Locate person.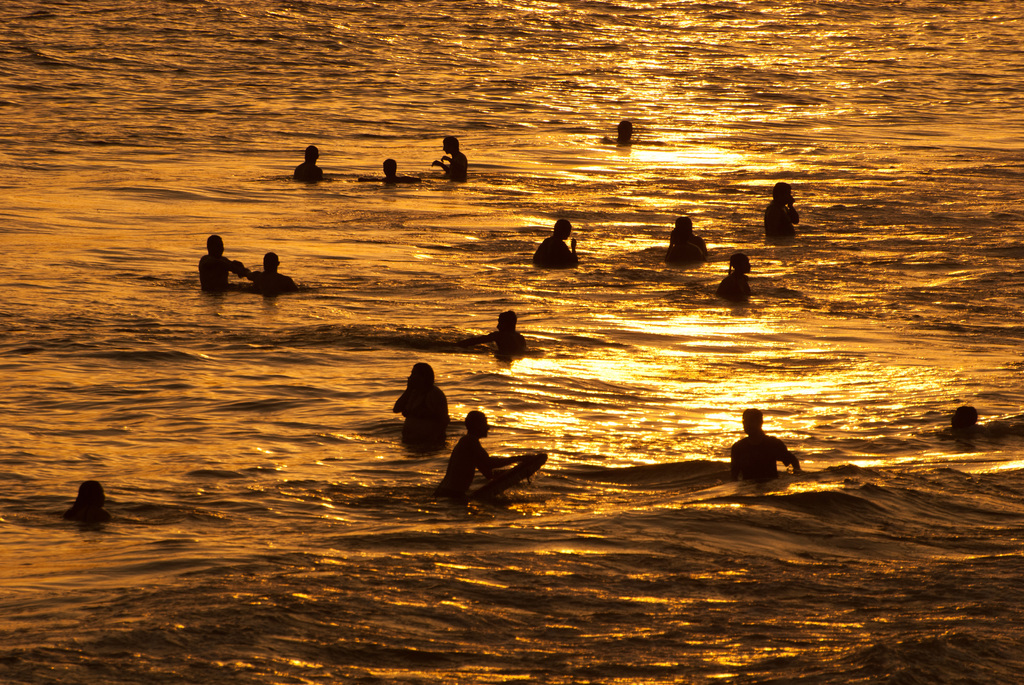
Bounding box: 438,407,532,493.
